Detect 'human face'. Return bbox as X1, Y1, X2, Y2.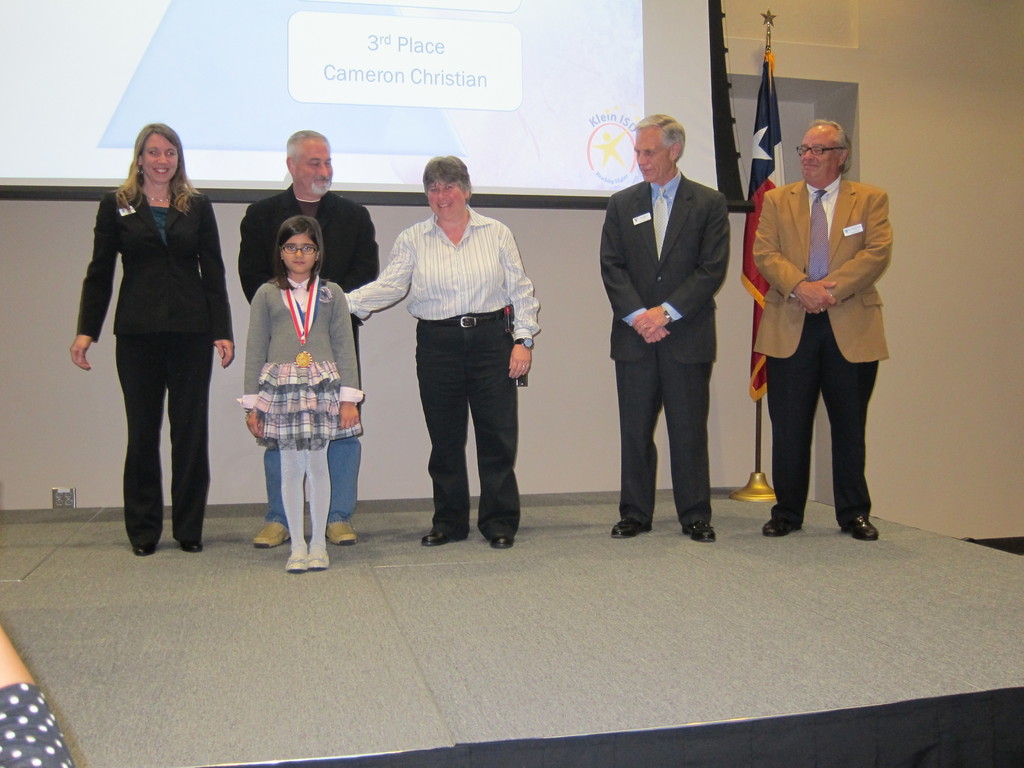
428, 182, 467, 220.
